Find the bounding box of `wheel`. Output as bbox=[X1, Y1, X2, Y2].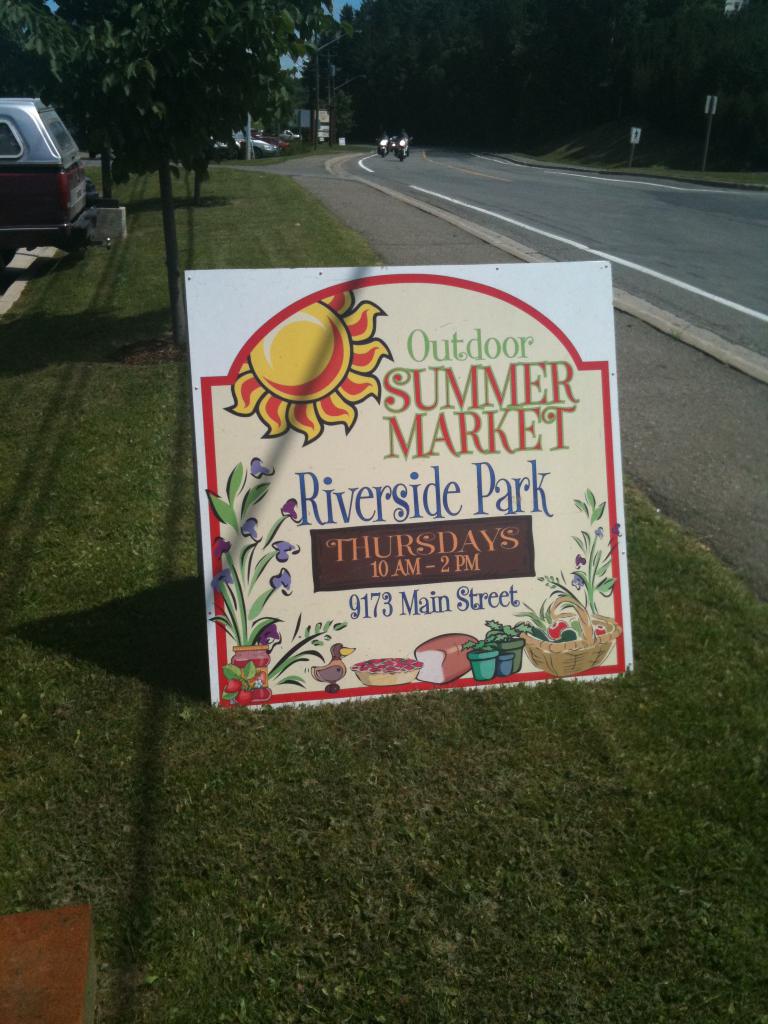
bbox=[0, 250, 15, 273].
